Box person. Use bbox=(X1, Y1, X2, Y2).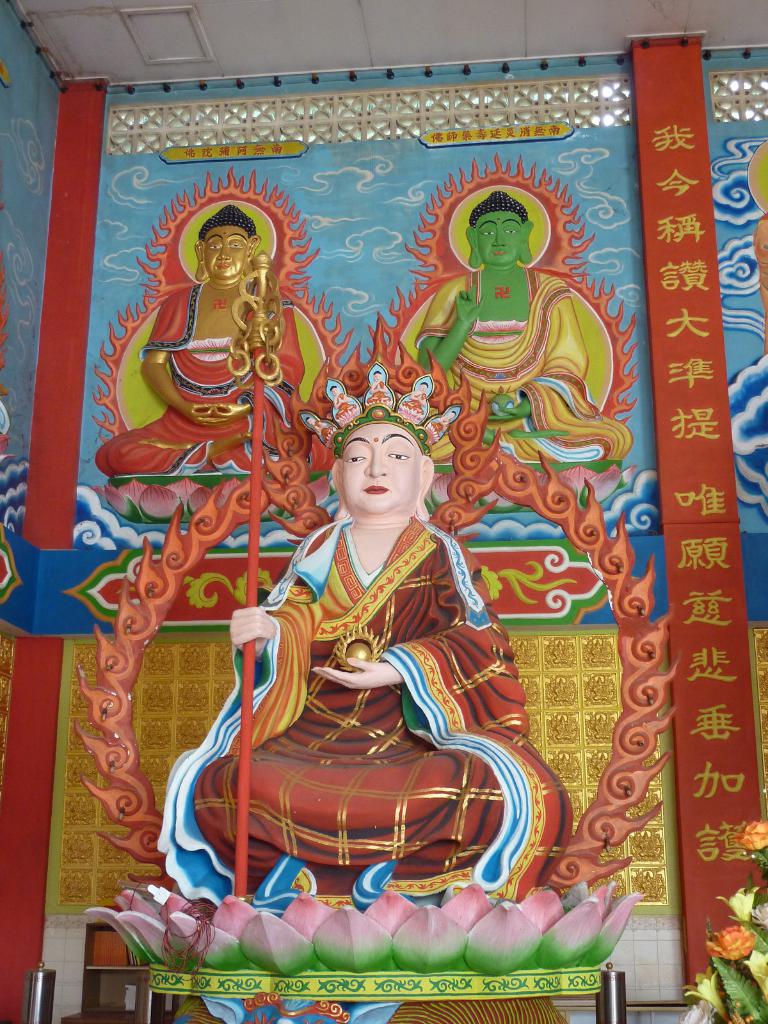
bbox=(186, 406, 569, 903).
